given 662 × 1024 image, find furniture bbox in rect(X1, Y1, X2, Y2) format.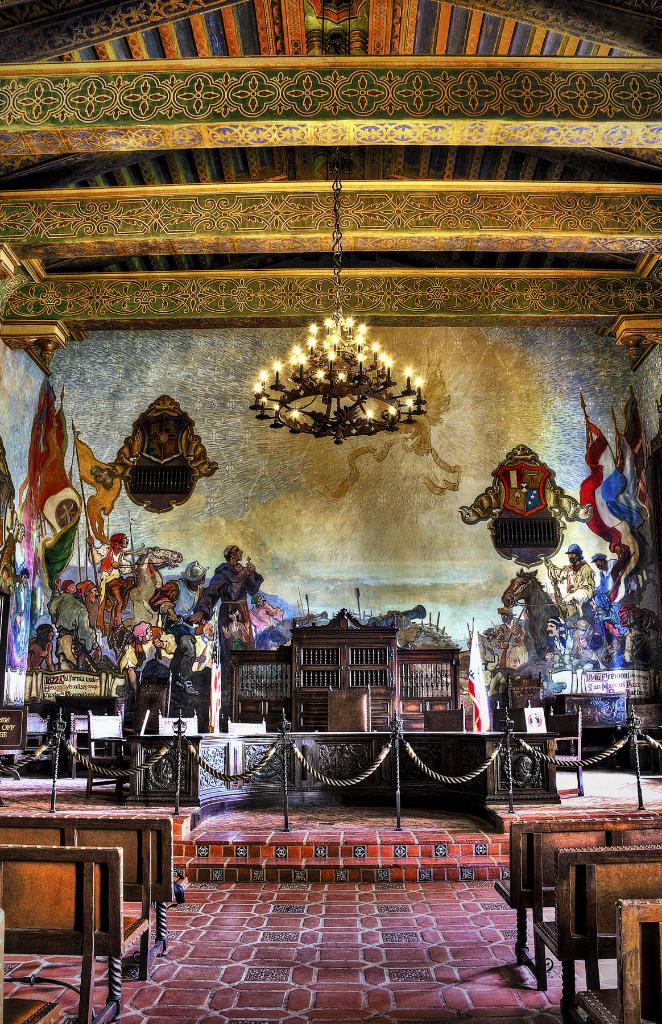
rect(0, 808, 180, 955).
